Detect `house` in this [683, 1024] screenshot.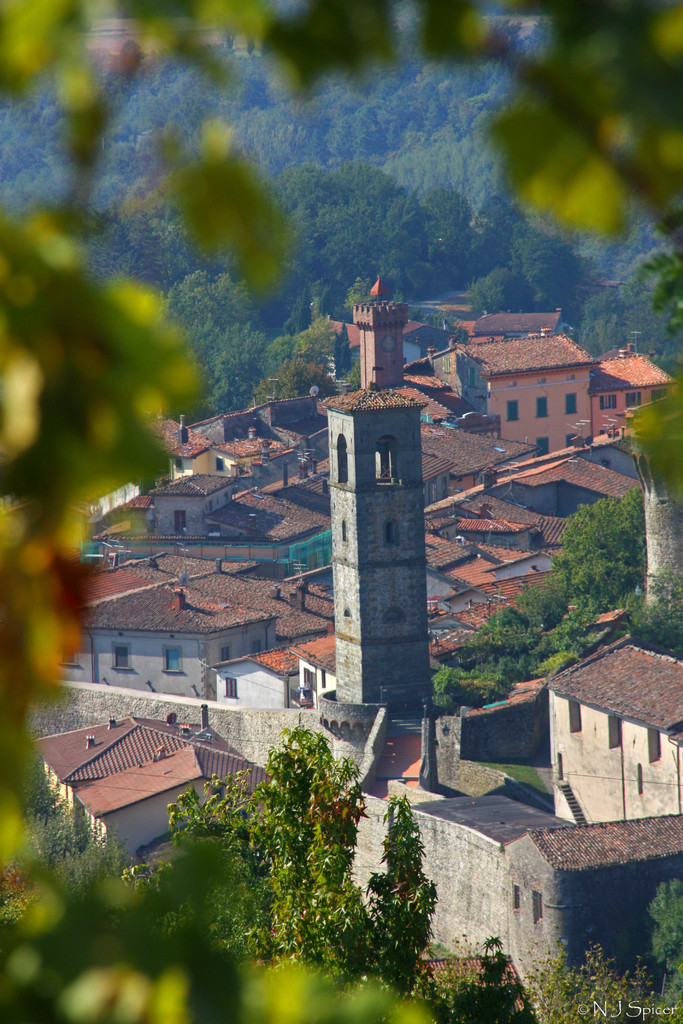
Detection: crop(151, 417, 220, 474).
